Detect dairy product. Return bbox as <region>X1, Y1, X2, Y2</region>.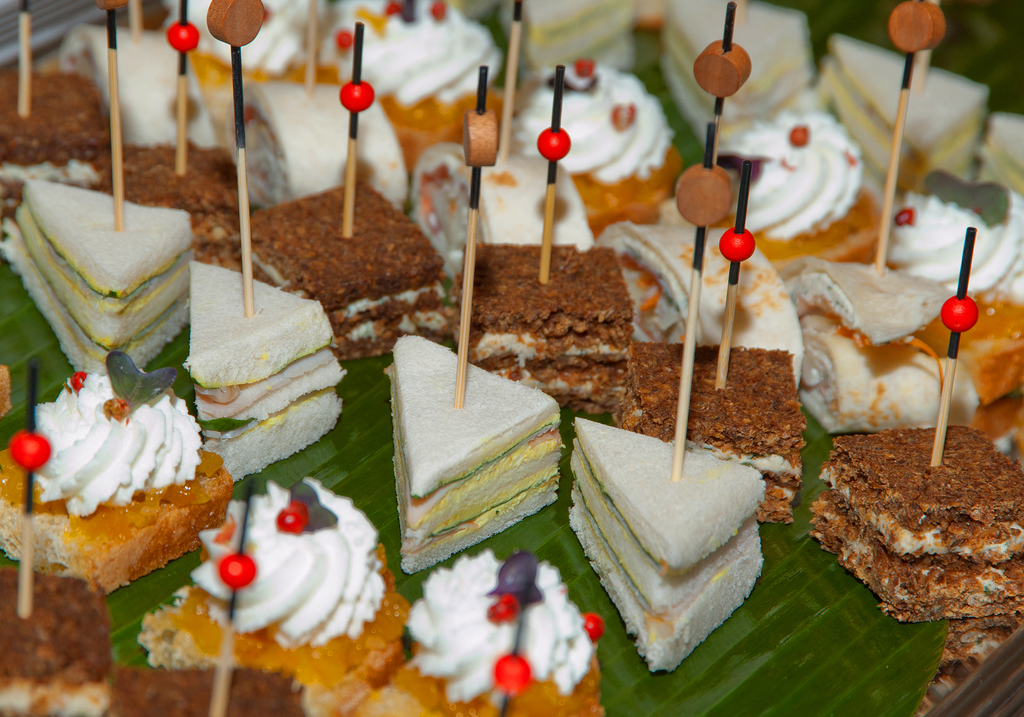
<region>635, 344, 794, 521</region>.
